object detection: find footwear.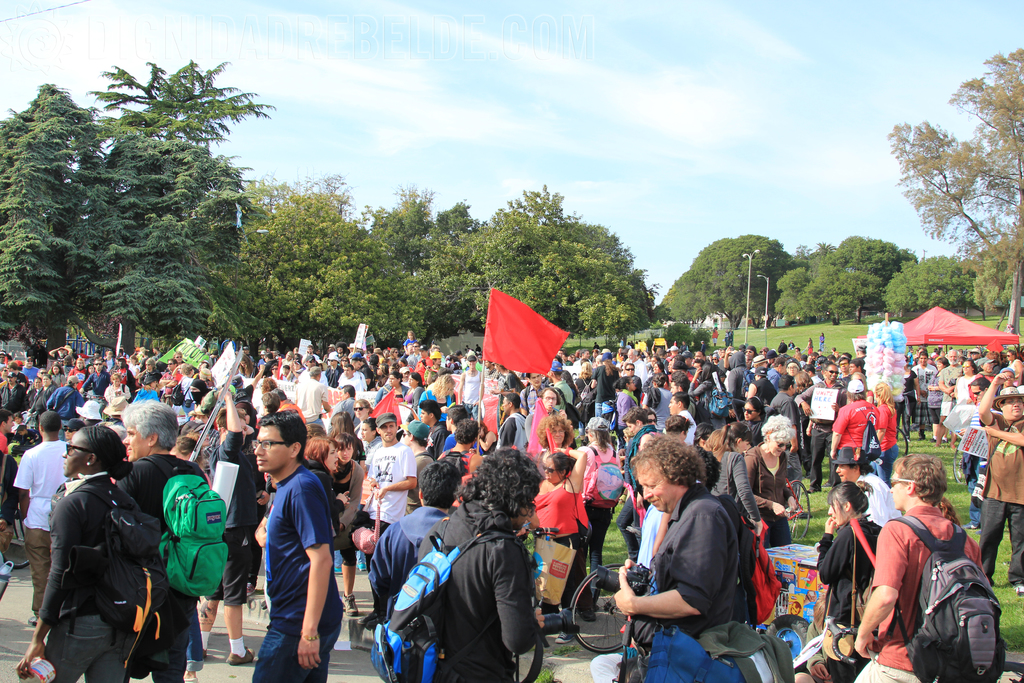
<box>580,598,602,621</box>.
